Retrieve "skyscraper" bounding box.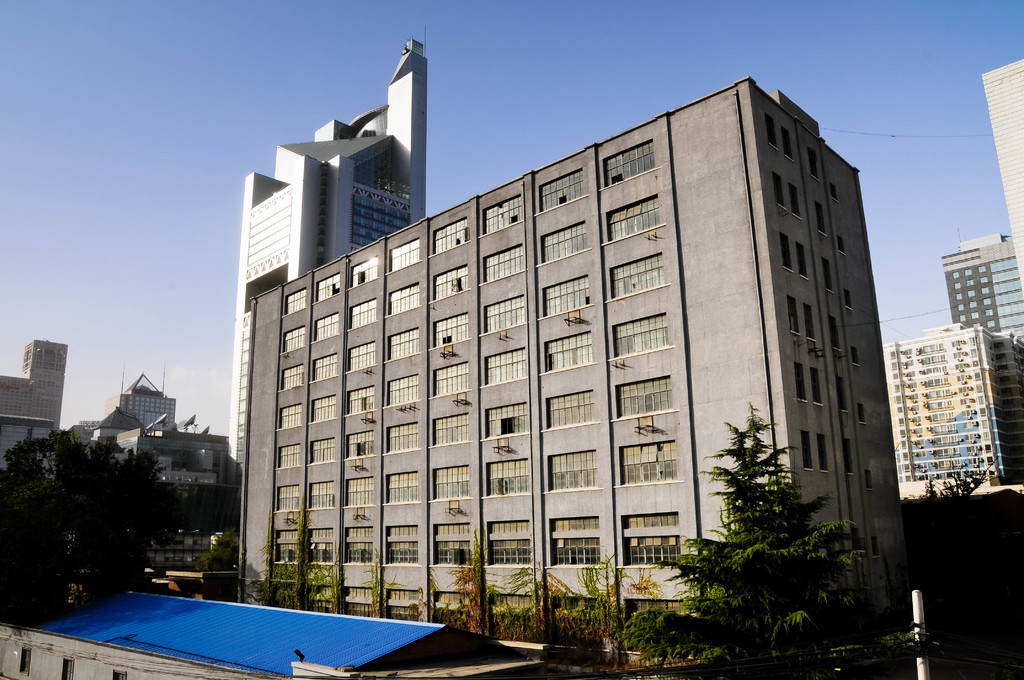
Bounding box: BBox(103, 353, 182, 436).
